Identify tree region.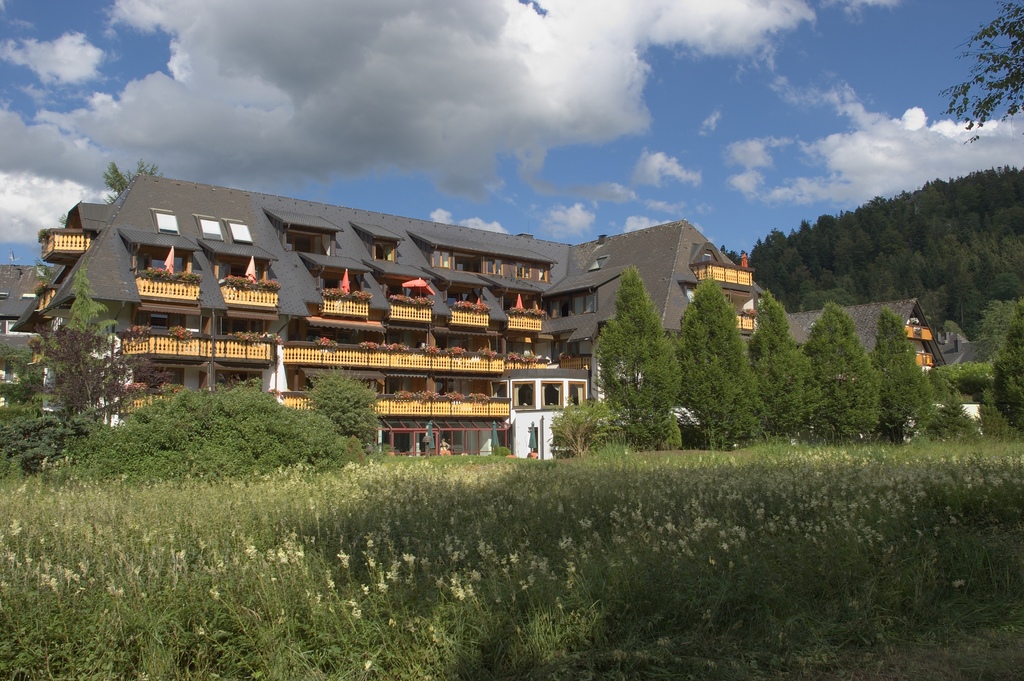
Region: locate(934, 0, 1023, 139).
